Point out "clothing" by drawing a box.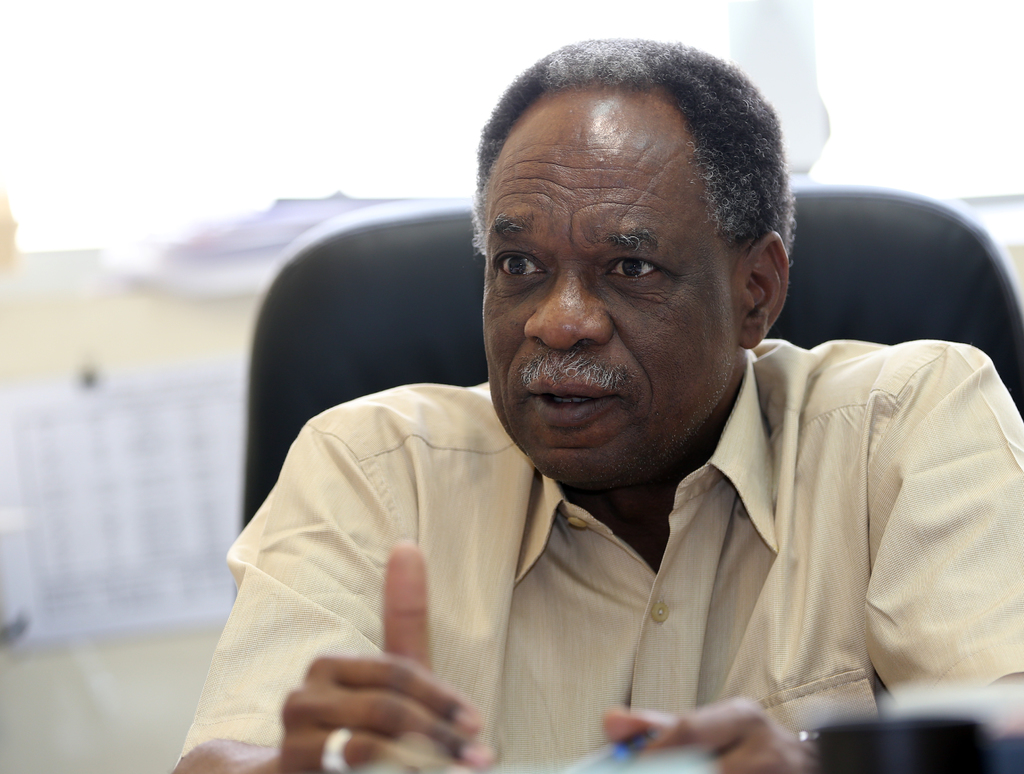
243,206,990,773.
